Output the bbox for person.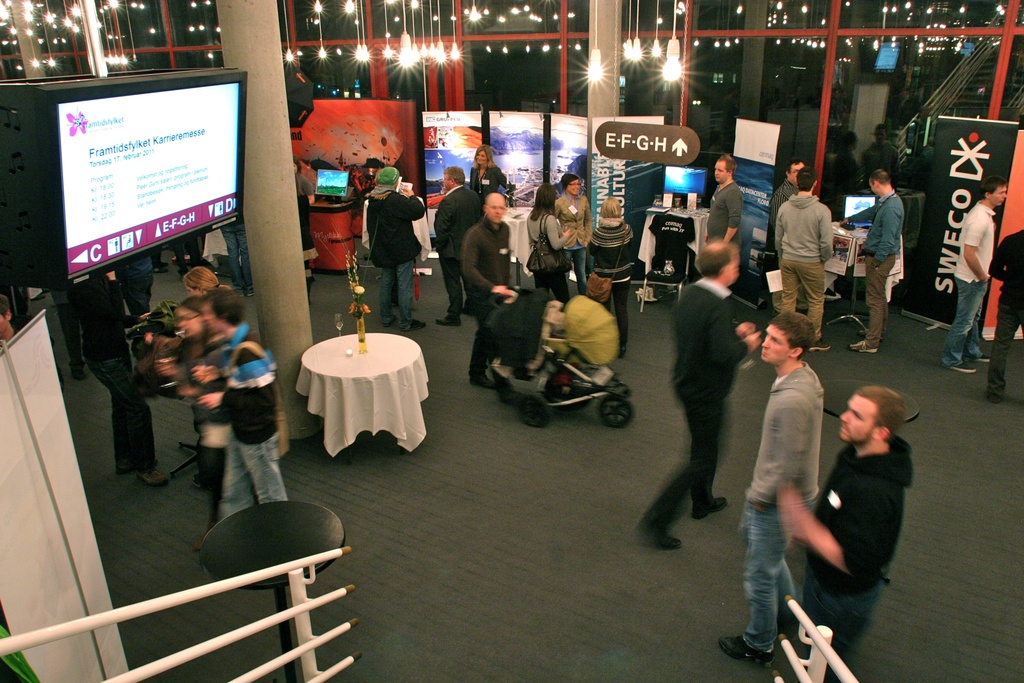
rect(943, 172, 1007, 375).
